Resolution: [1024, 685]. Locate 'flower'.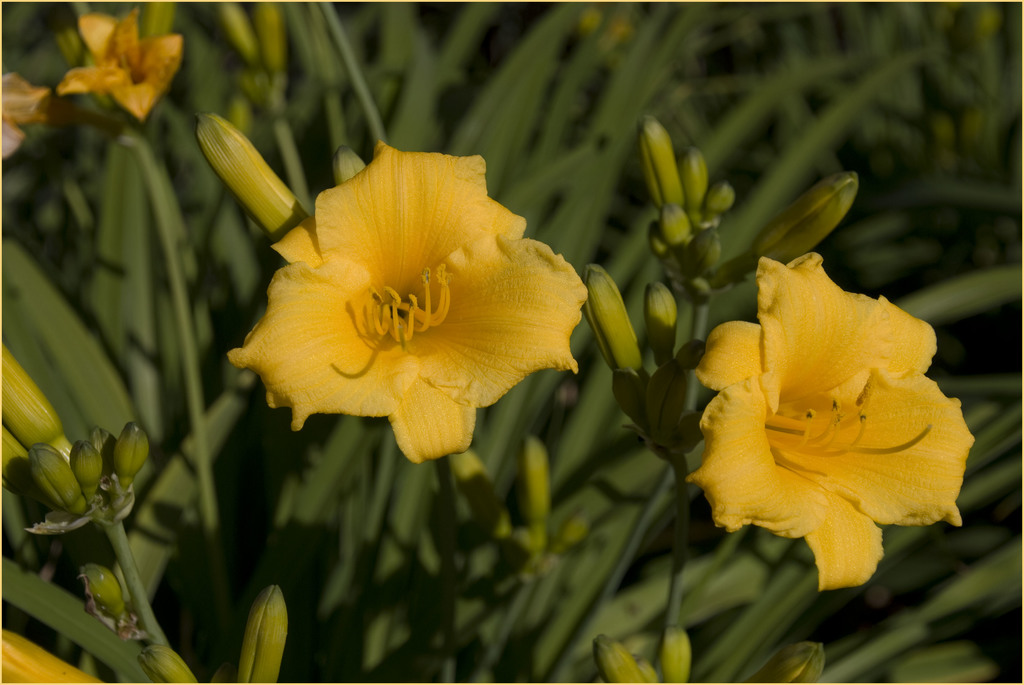
box=[635, 358, 704, 458].
